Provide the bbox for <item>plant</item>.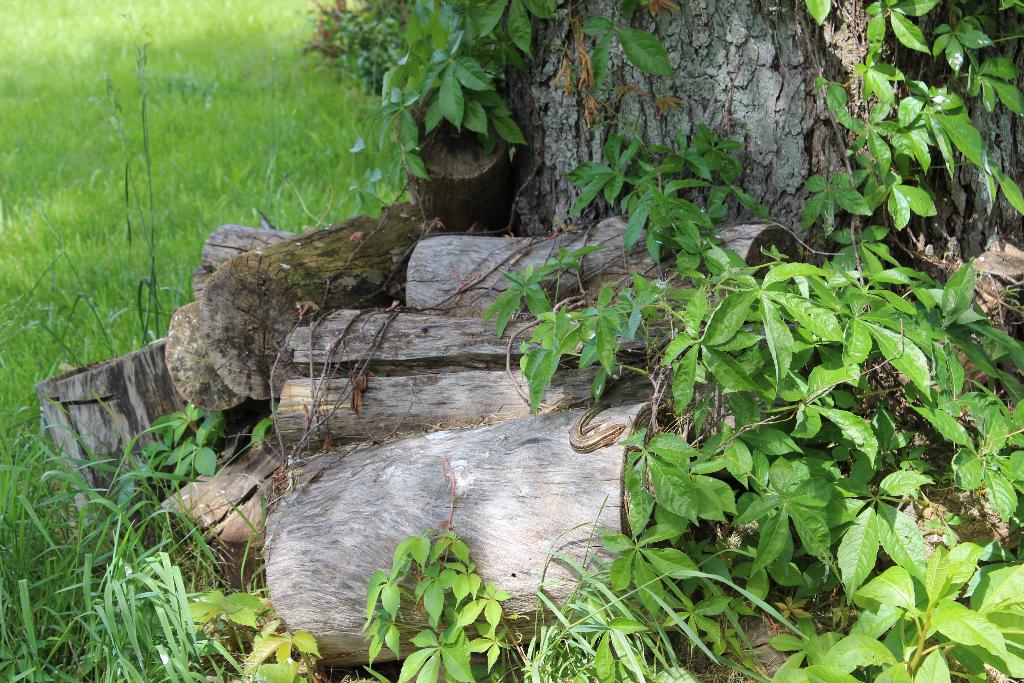
pyautogui.locateOnScreen(0, 429, 248, 682).
